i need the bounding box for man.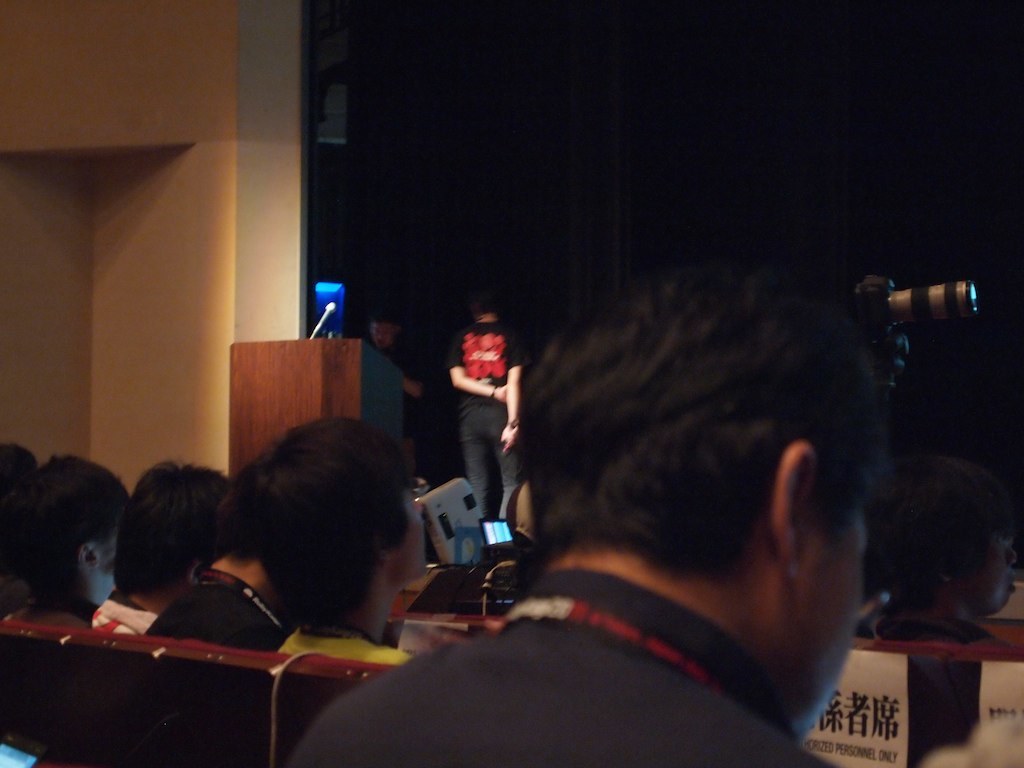
Here it is: left=219, top=295, right=997, bottom=761.
